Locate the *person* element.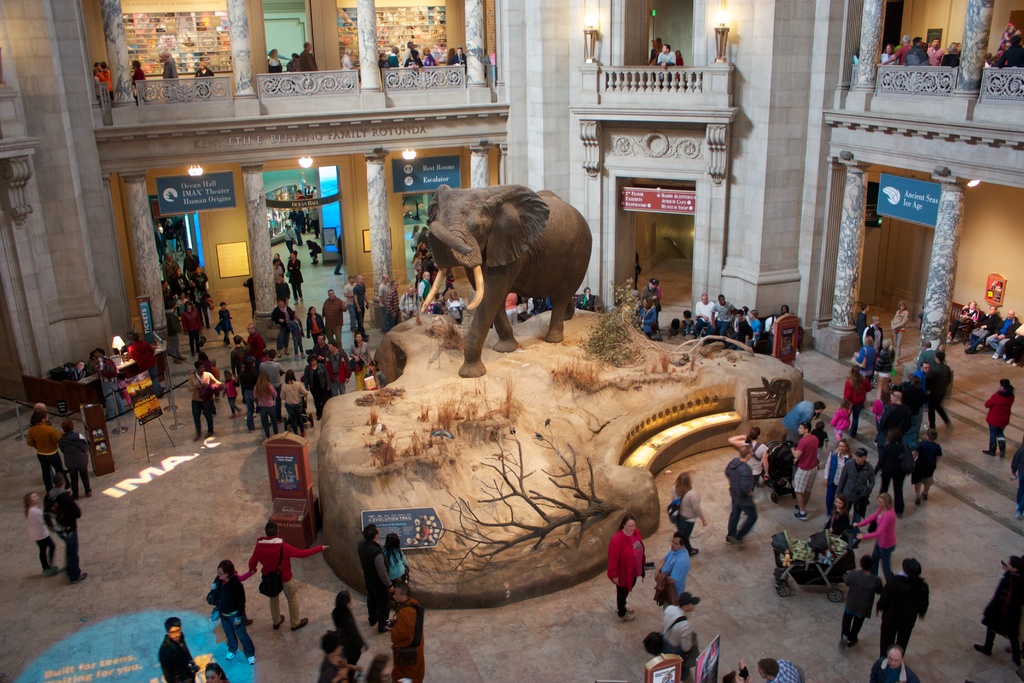
Element bbox: 636, 300, 659, 342.
